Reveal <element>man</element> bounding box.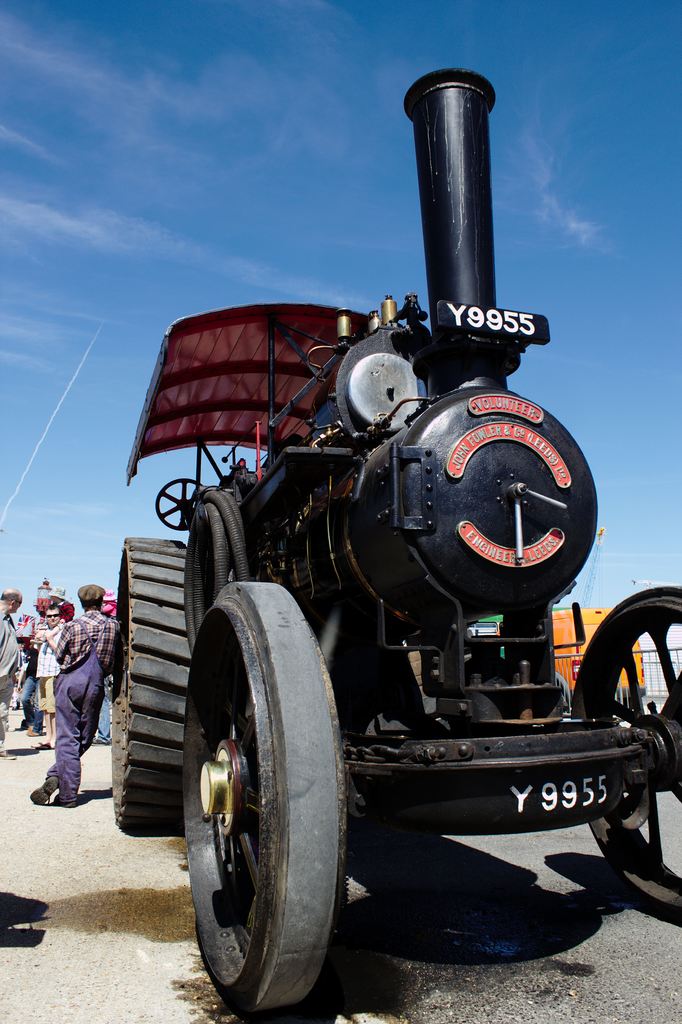
Revealed: bbox=[45, 586, 76, 625].
